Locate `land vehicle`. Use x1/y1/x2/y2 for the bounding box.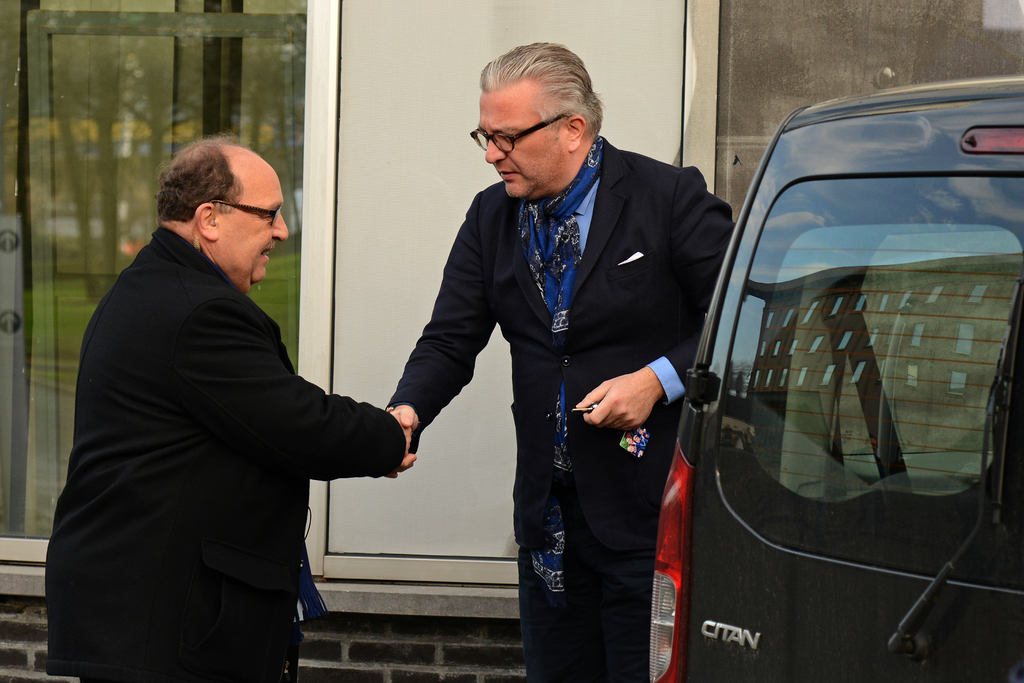
650/90/1023/645.
